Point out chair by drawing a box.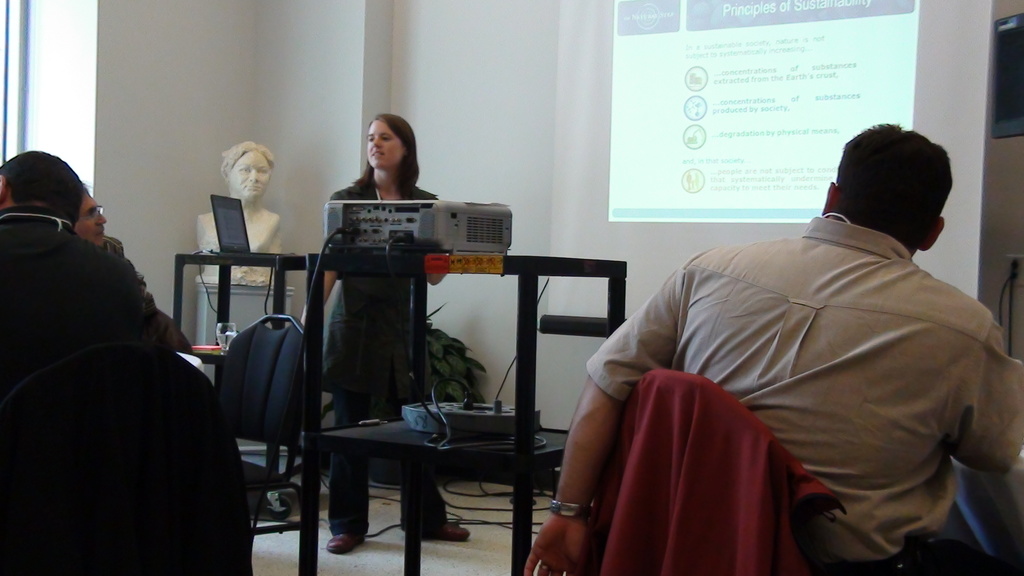
pyautogui.locateOnScreen(216, 305, 313, 565).
